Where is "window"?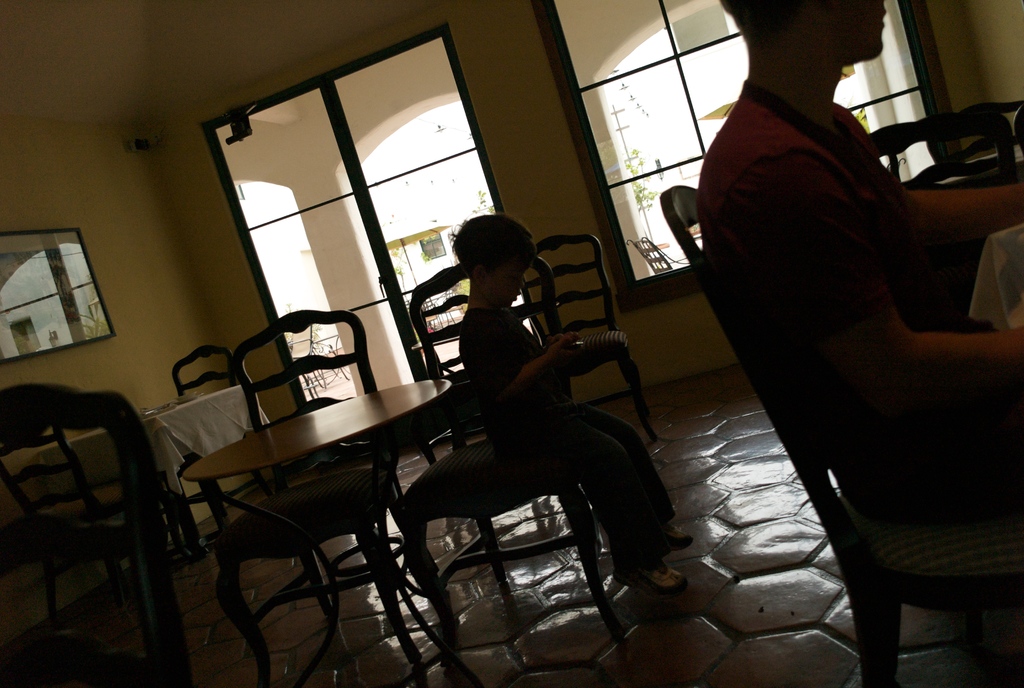
select_region(207, 18, 510, 413).
